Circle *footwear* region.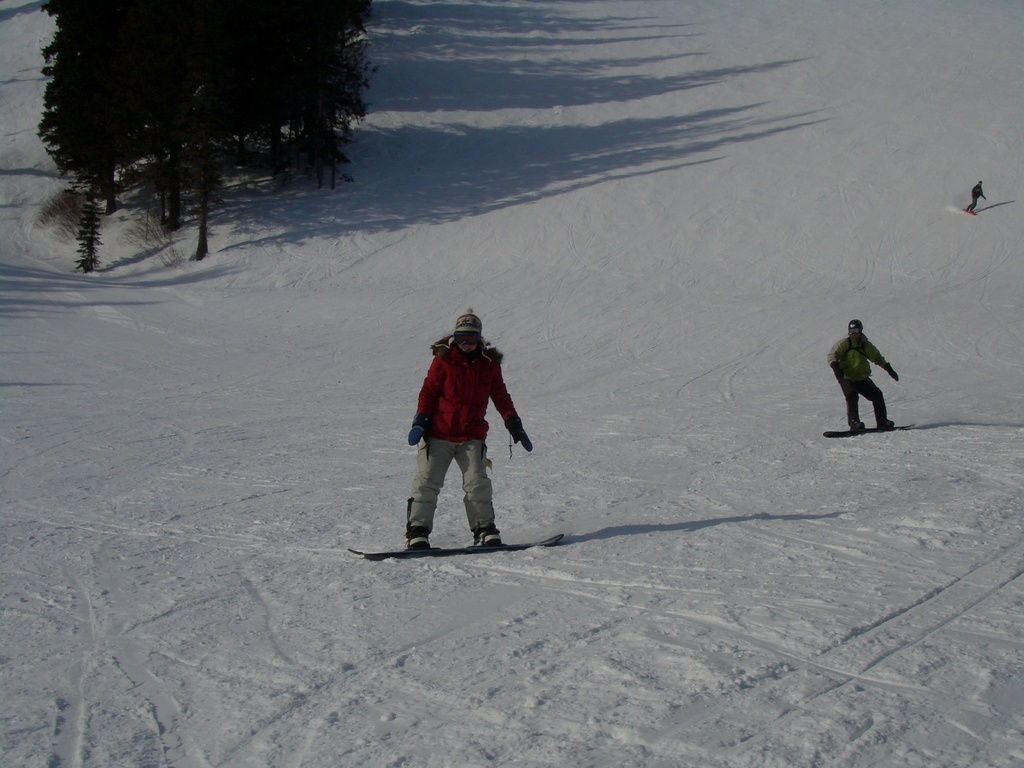
Region: detection(470, 527, 504, 550).
